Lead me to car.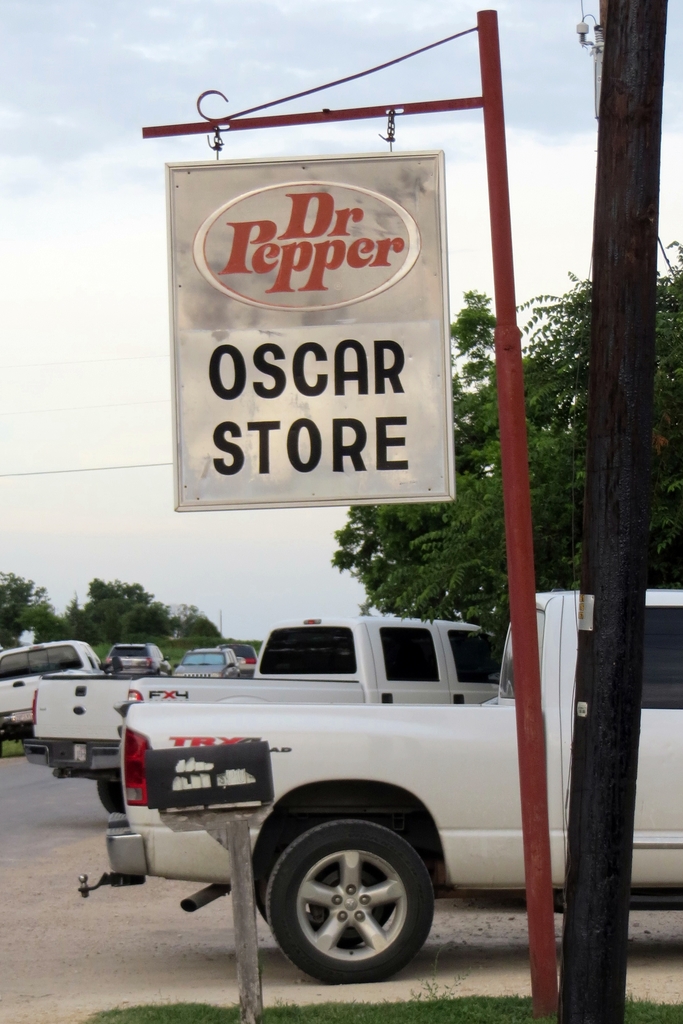
Lead to detection(176, 643, 235, 680).
